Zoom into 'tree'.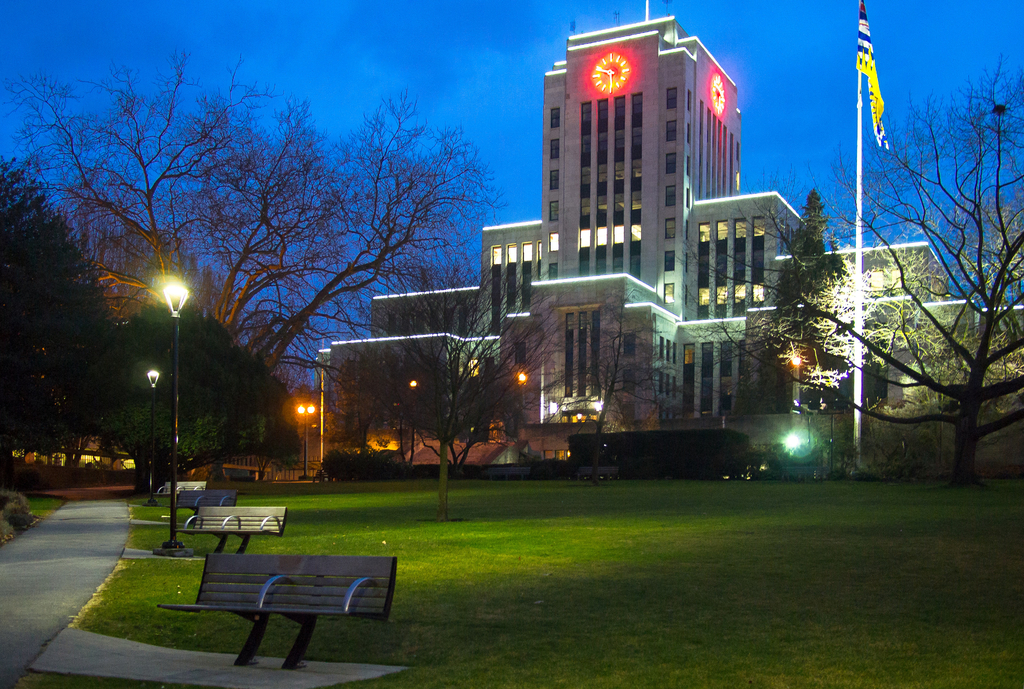
Zoom target: l=545, t=276, r=683, b=489.
